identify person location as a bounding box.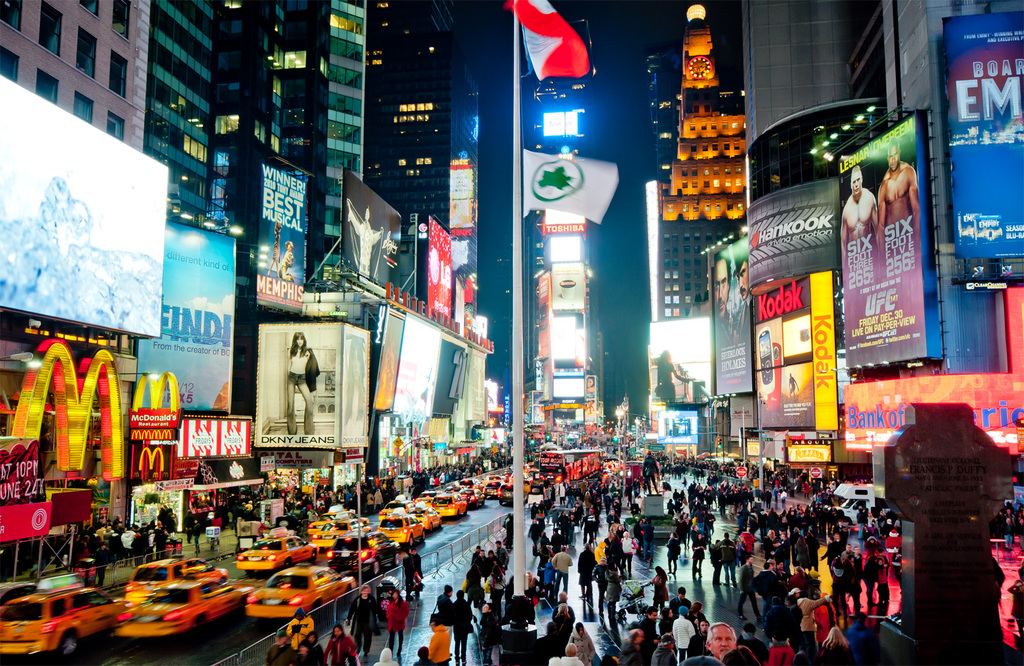
left=424, top=612, right=451, bottom=665.
